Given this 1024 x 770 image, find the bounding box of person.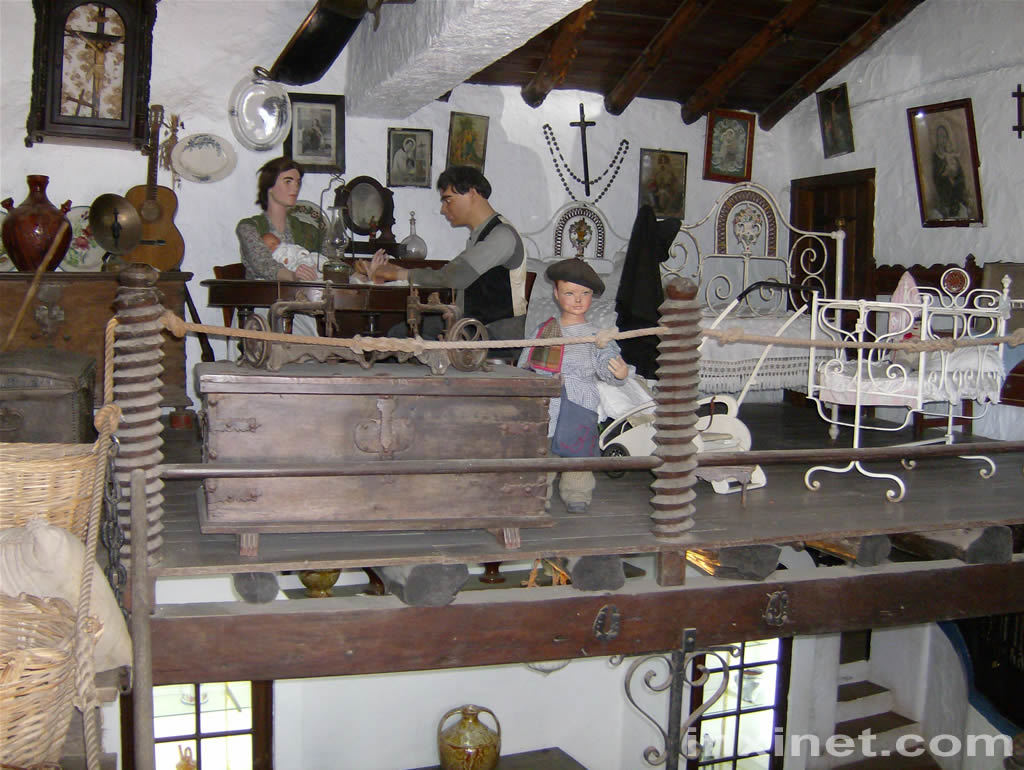
region(932, 138, 963, 178).
